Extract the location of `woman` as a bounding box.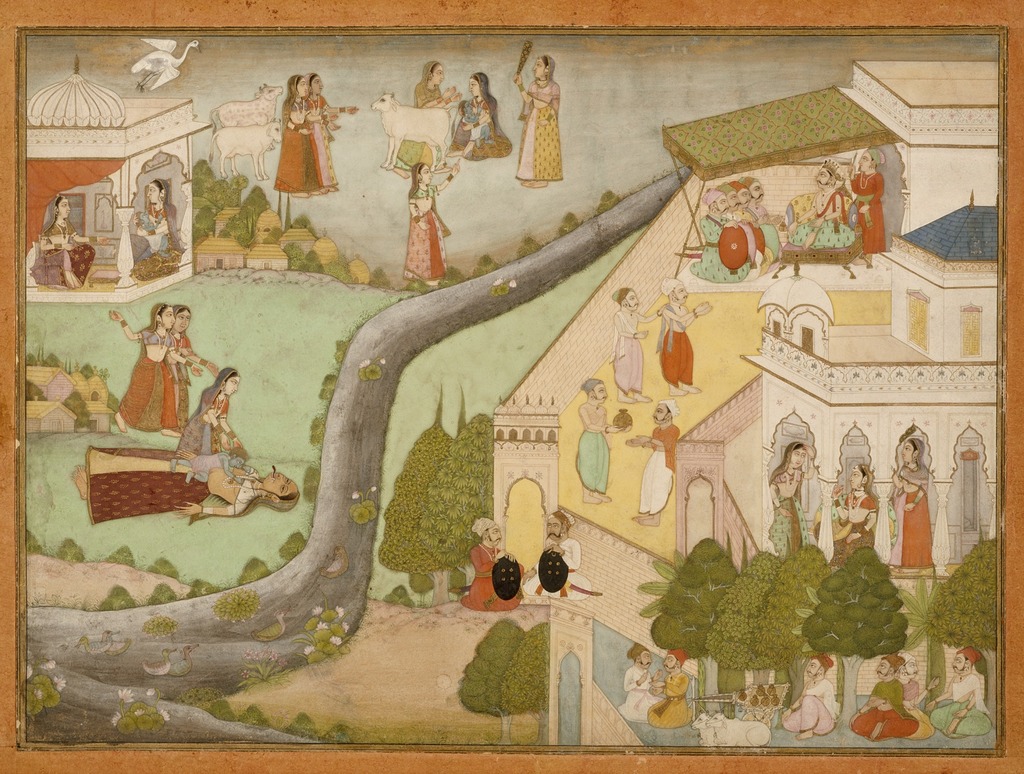
{"left": 35, "top": 186, "right": 104, "bottom": 293}.
